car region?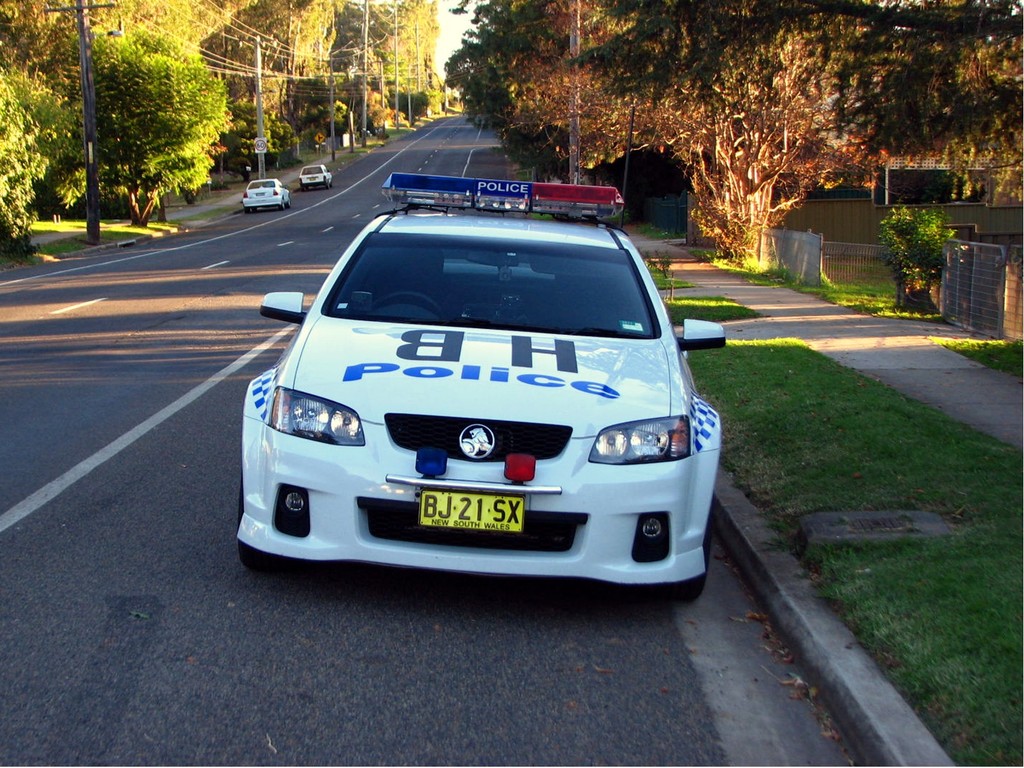
[x1=237, y1=180, x2=292, y2=209]
